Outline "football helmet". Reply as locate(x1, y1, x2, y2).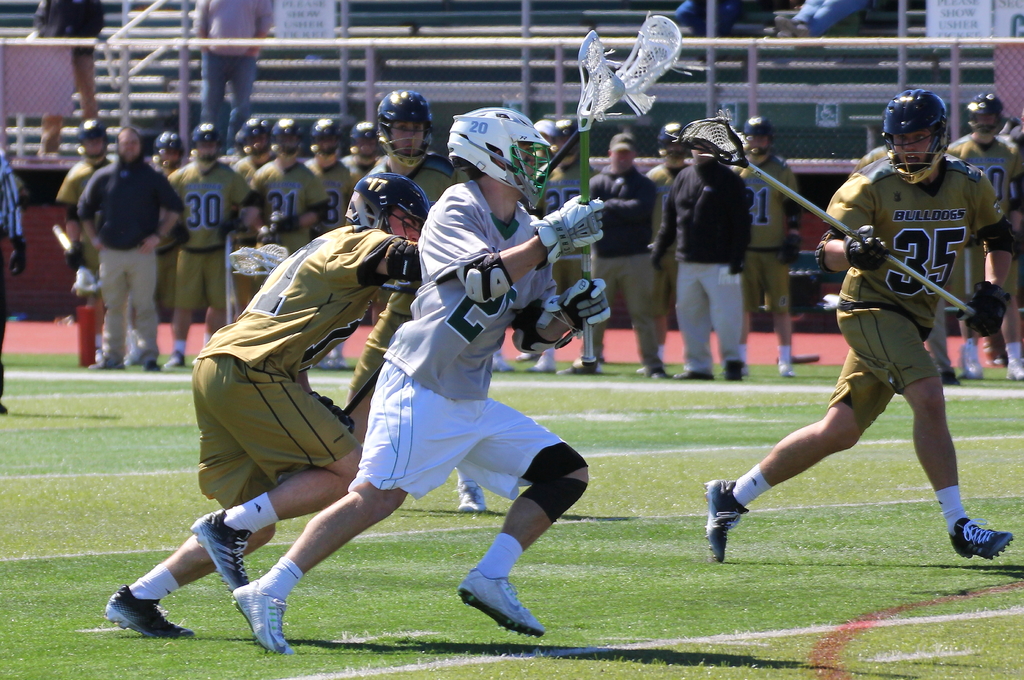
locate(346, 170, 433, 241).
